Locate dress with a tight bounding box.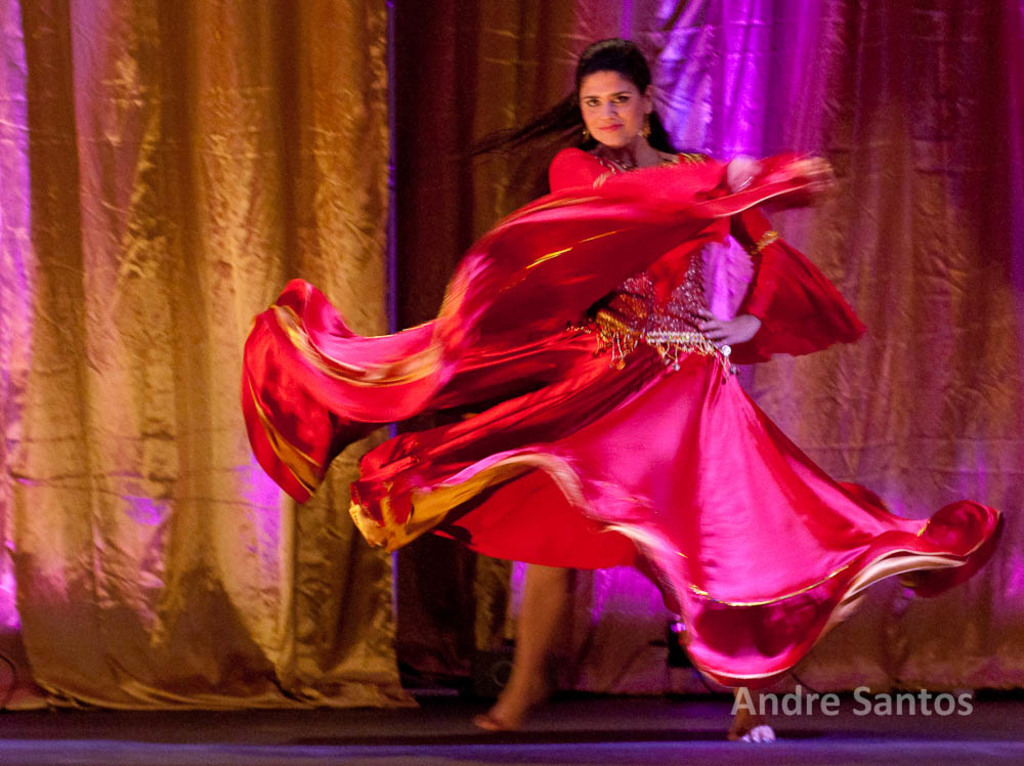
Rect(274, 134, 940, 639).
